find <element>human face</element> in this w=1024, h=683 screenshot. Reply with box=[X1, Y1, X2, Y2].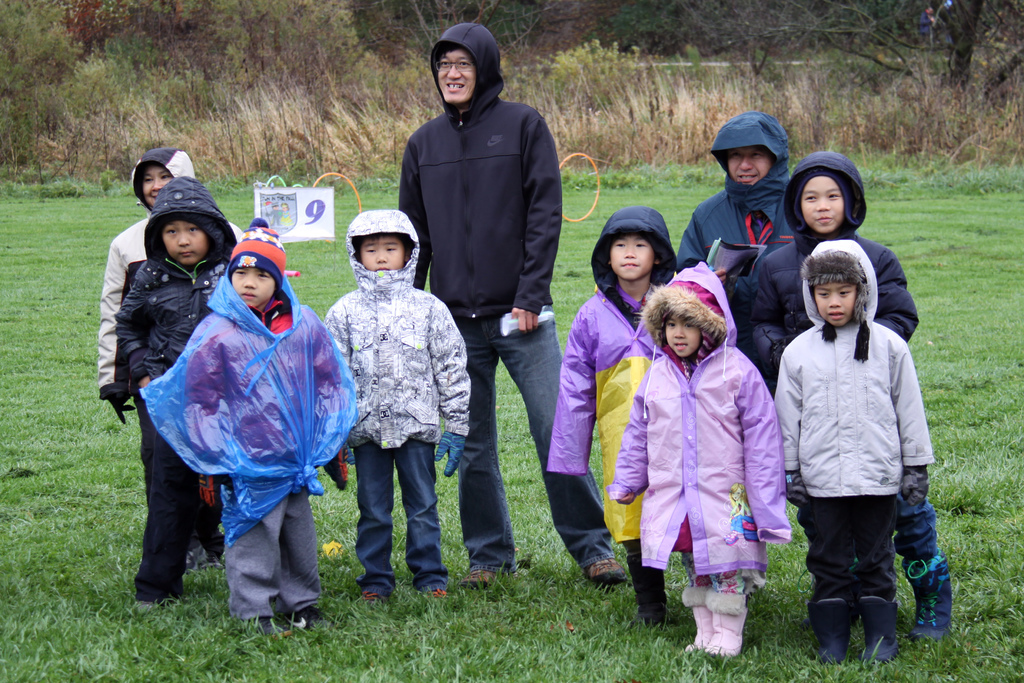
box=[603, 233, 653, 280].
